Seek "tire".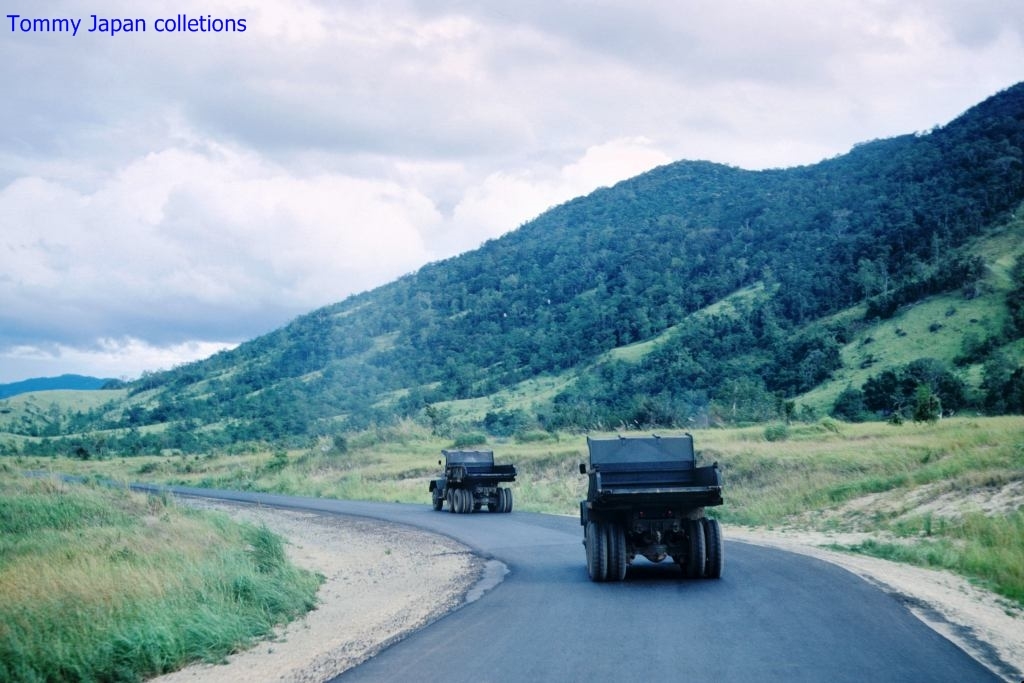
rect(682, 519, 704, 582).
